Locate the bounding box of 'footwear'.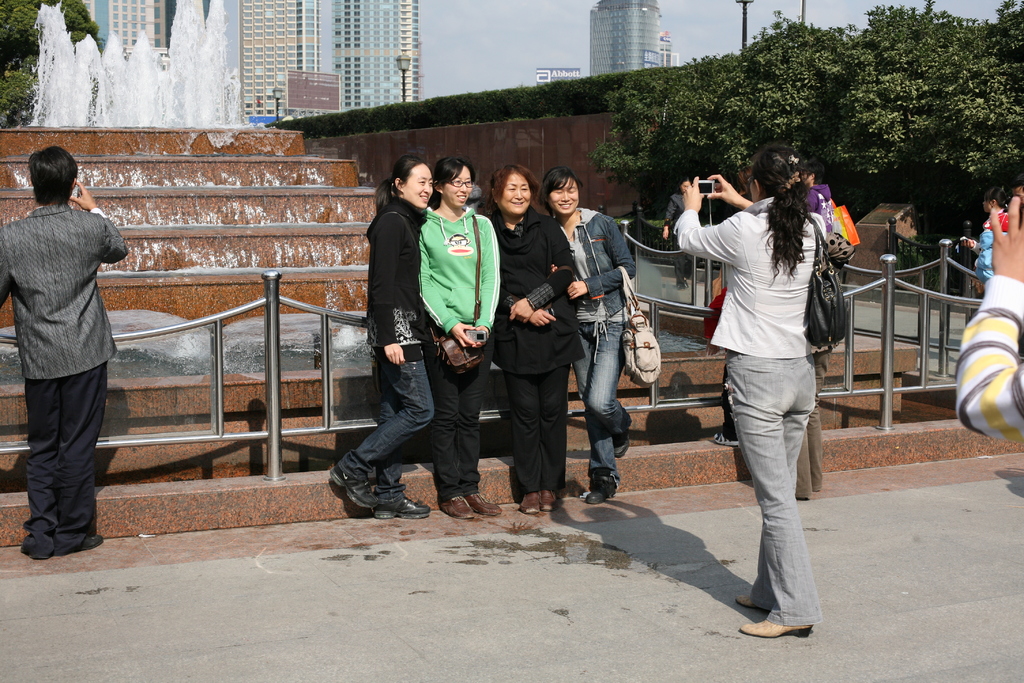
Bounding box: 72:532:102:552.
